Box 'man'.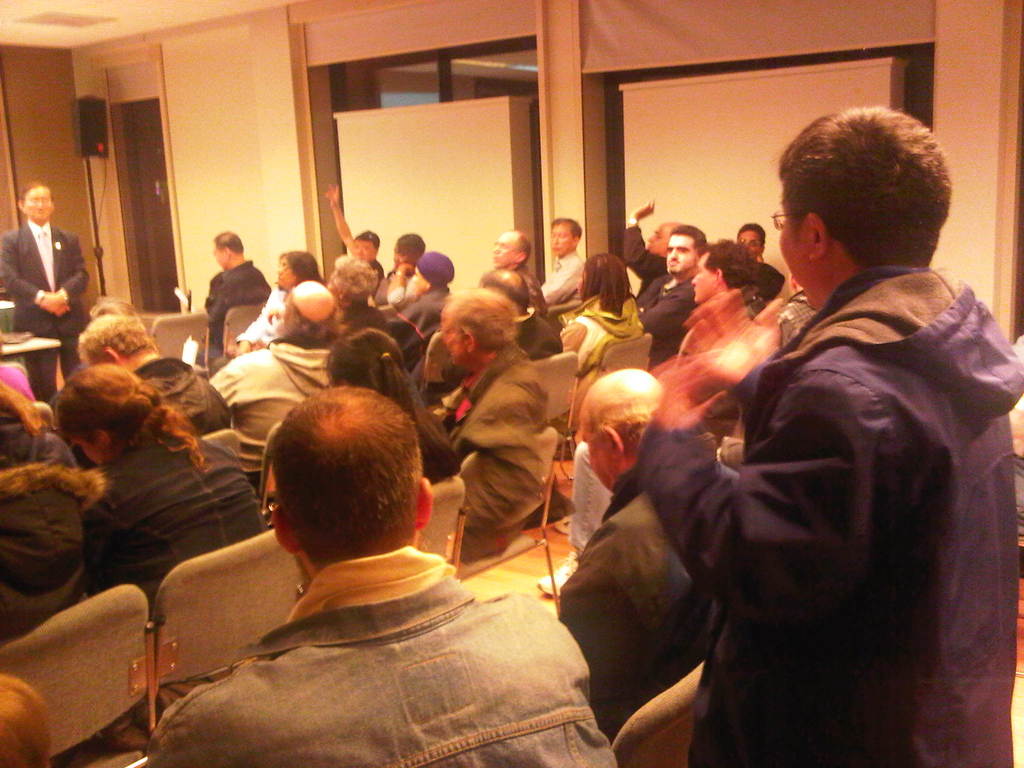
x1=207, y1=274, x2=340, y2=496.
